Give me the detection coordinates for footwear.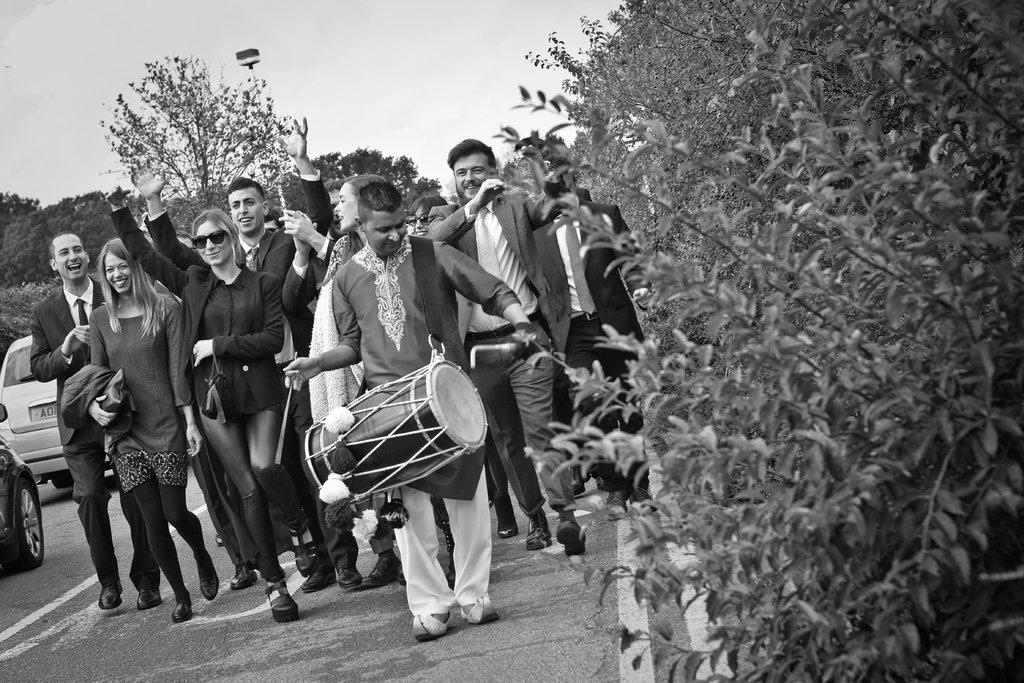
(left=305, top=568, right=335, bottom=586).
